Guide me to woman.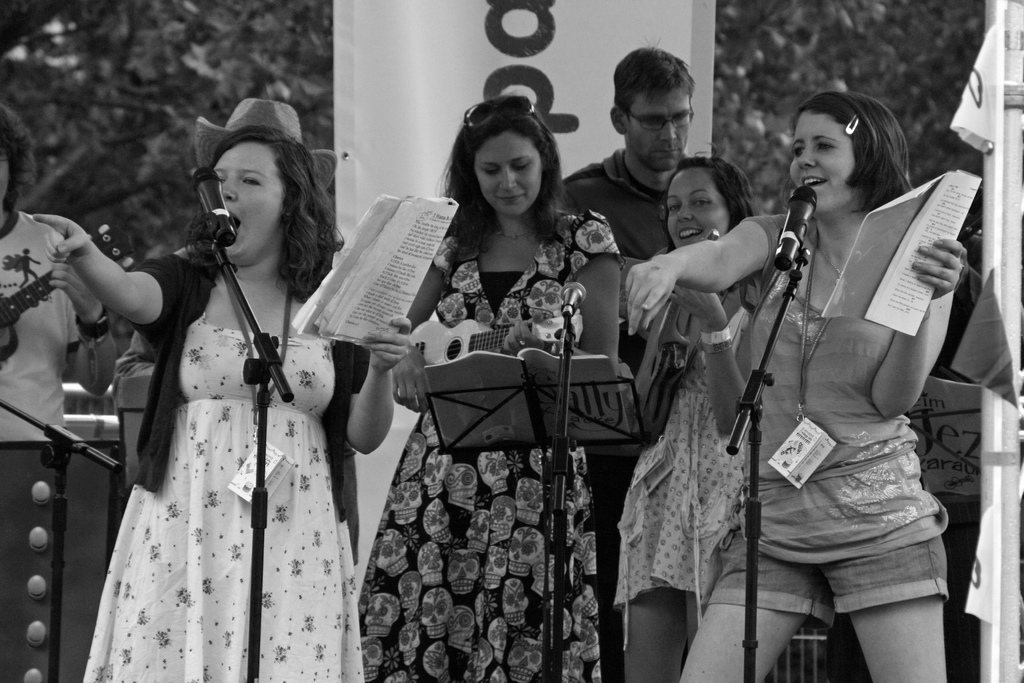
Guidance: Rect(66, 84, 387, 682).
